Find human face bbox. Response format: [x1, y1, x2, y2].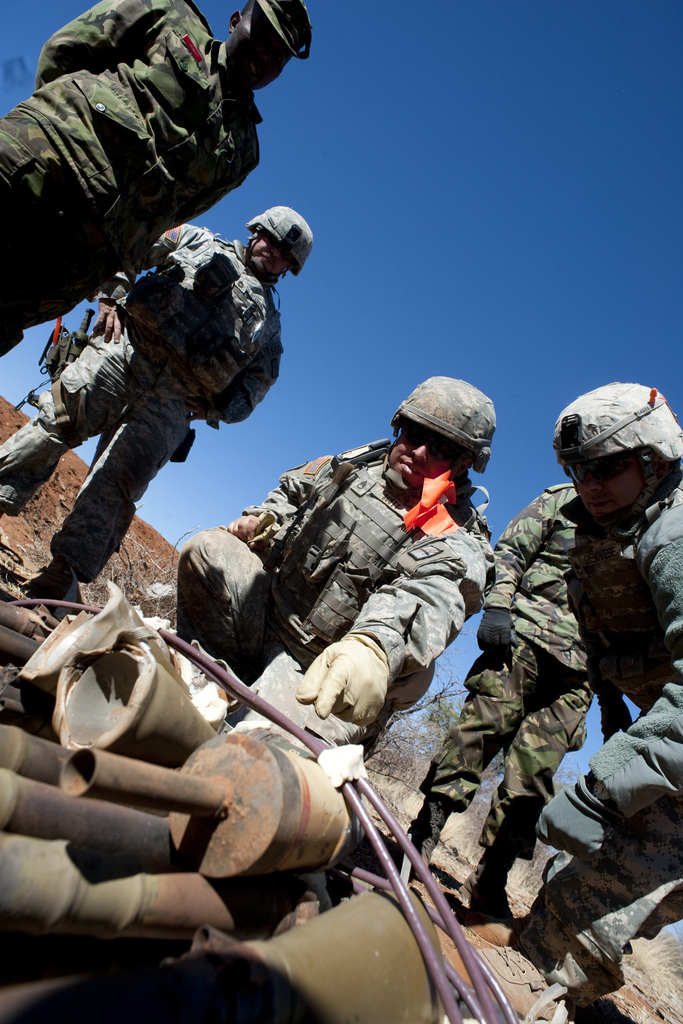
[564, 451, 643, 519].
